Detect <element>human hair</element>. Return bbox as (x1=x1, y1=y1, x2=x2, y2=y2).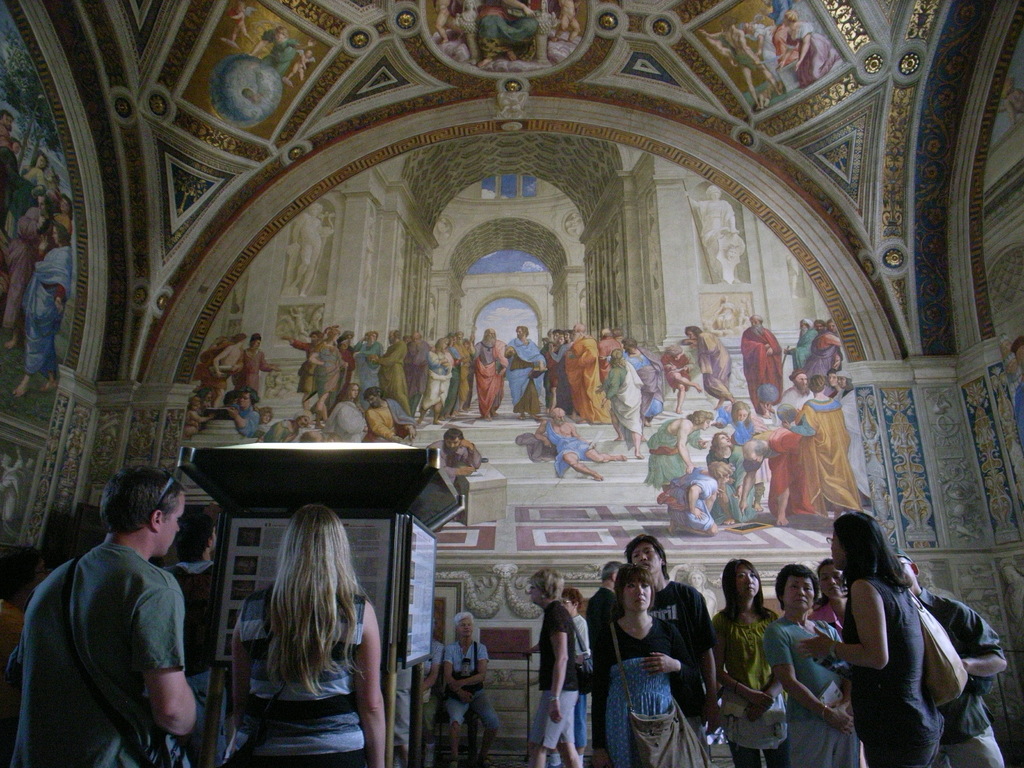
(x1=231, y1=333, x2=246, y2=341).
